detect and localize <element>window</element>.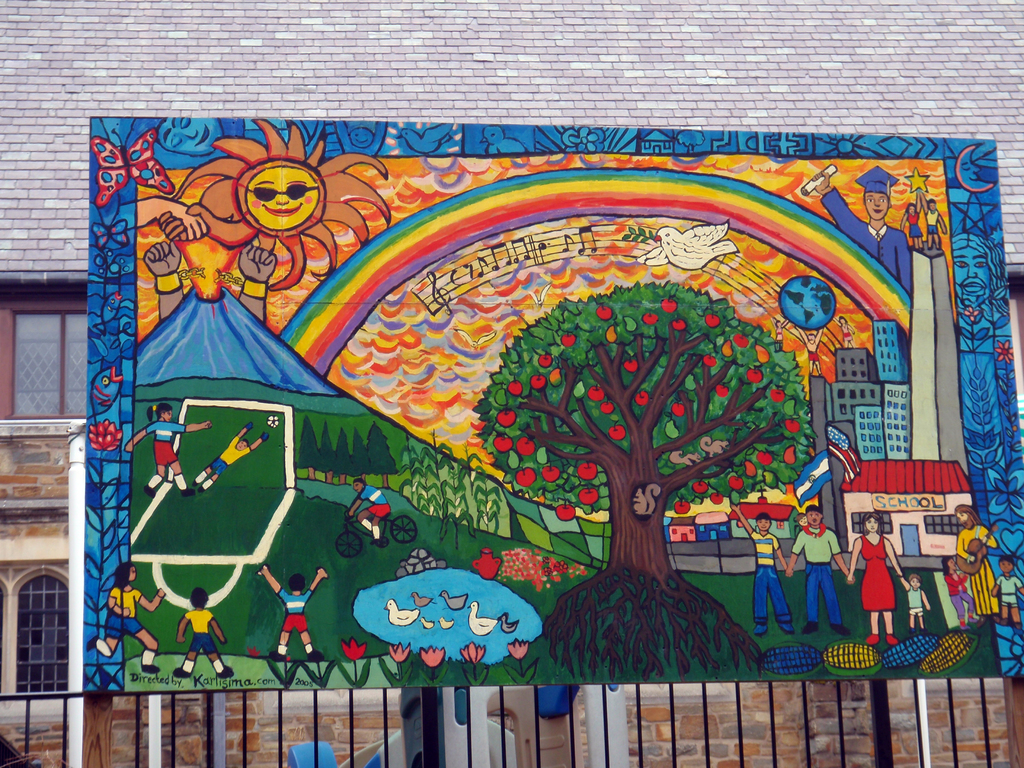
Localized at (2, 570, 71, 704).
